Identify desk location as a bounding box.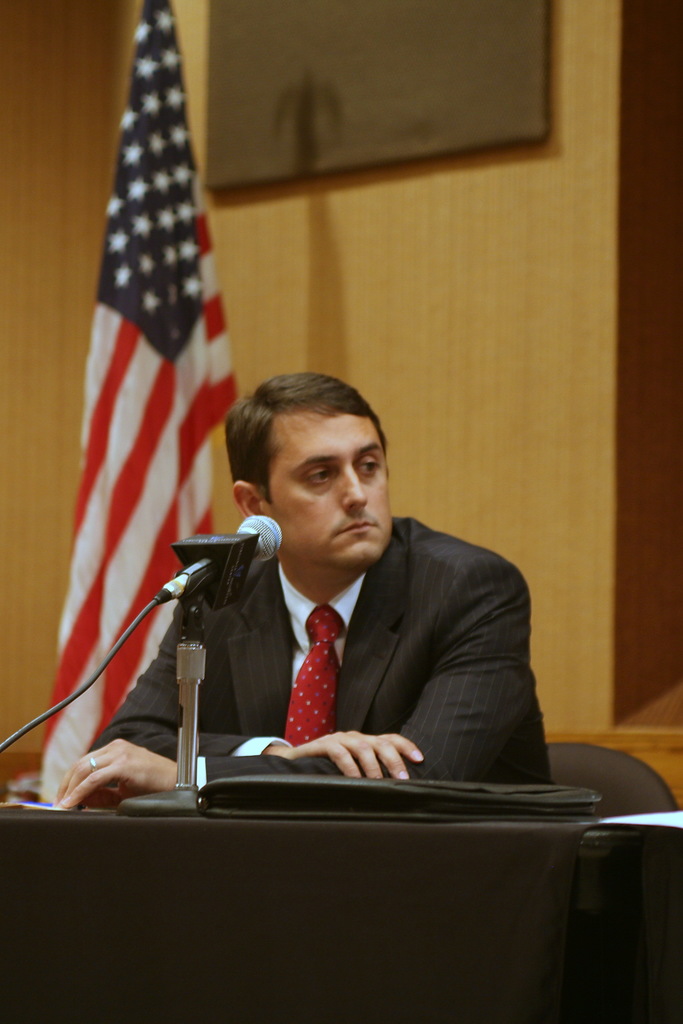
BBox(0, 752, 650, 993).
